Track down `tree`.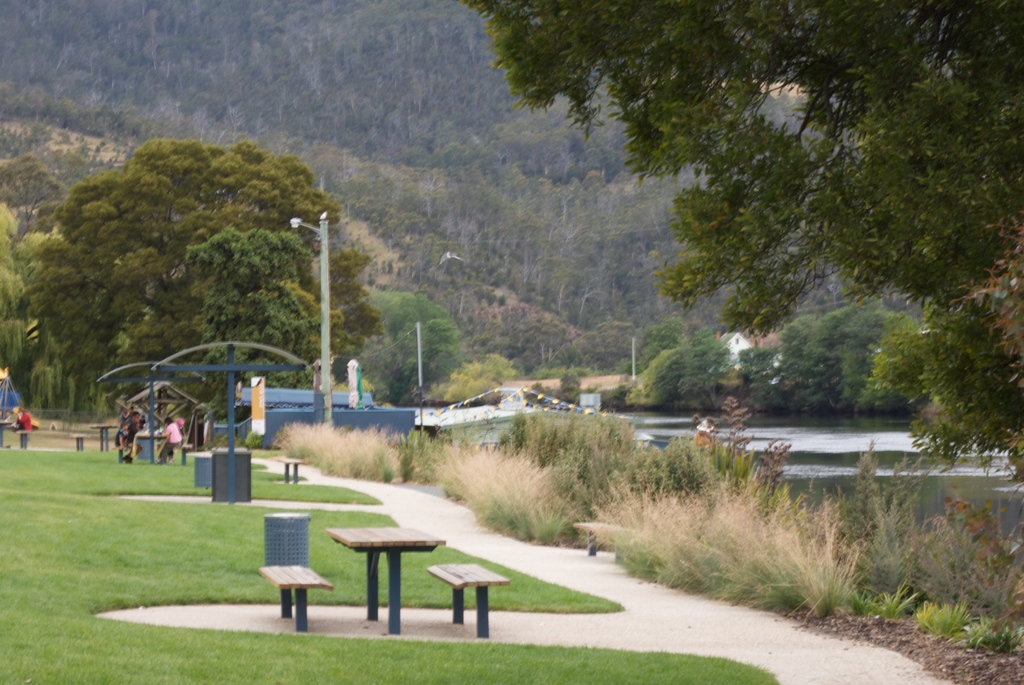
Tracked to region(449, 353, 513, 400).
